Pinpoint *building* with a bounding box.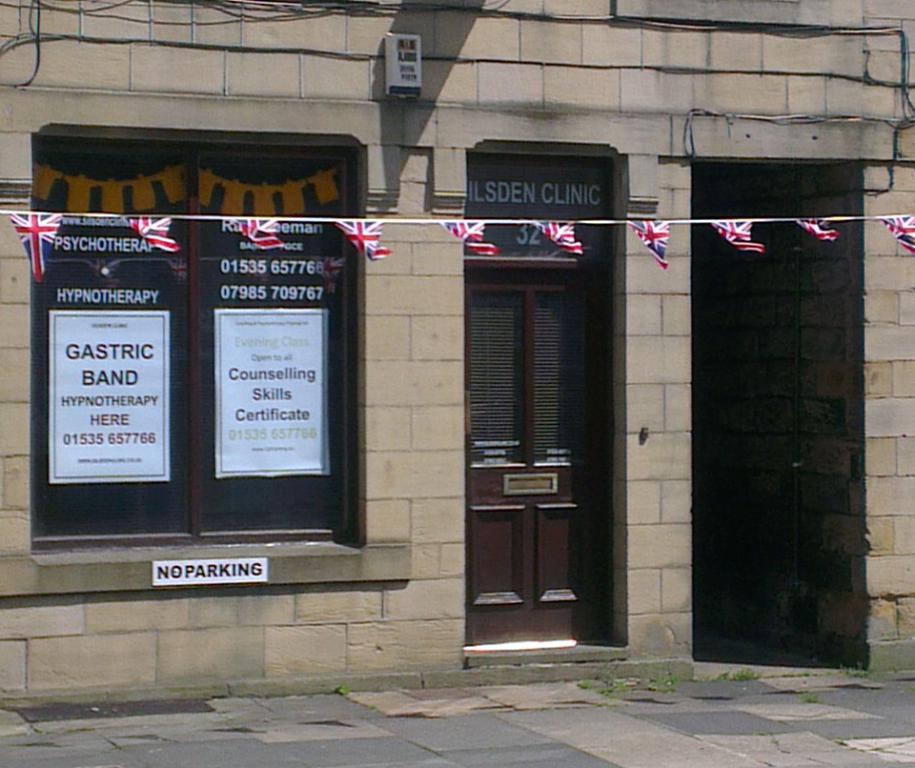
detection(0, 0, 914, 701).
